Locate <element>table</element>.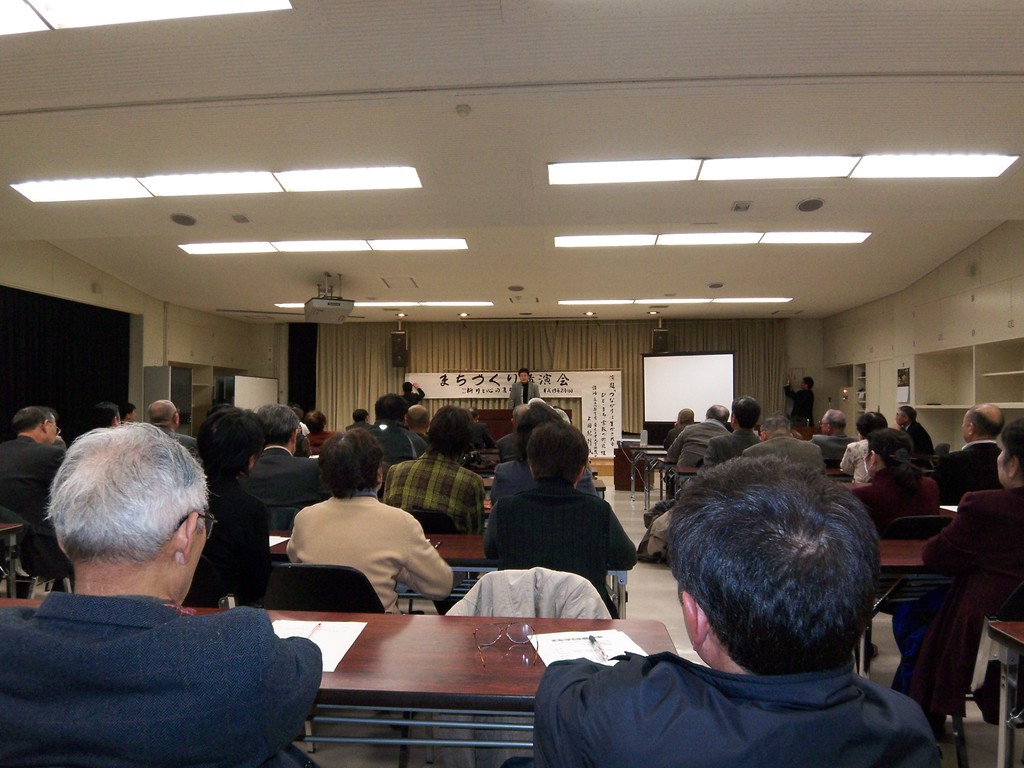
Bounding box: select_region(853, 535, 924, 678).
